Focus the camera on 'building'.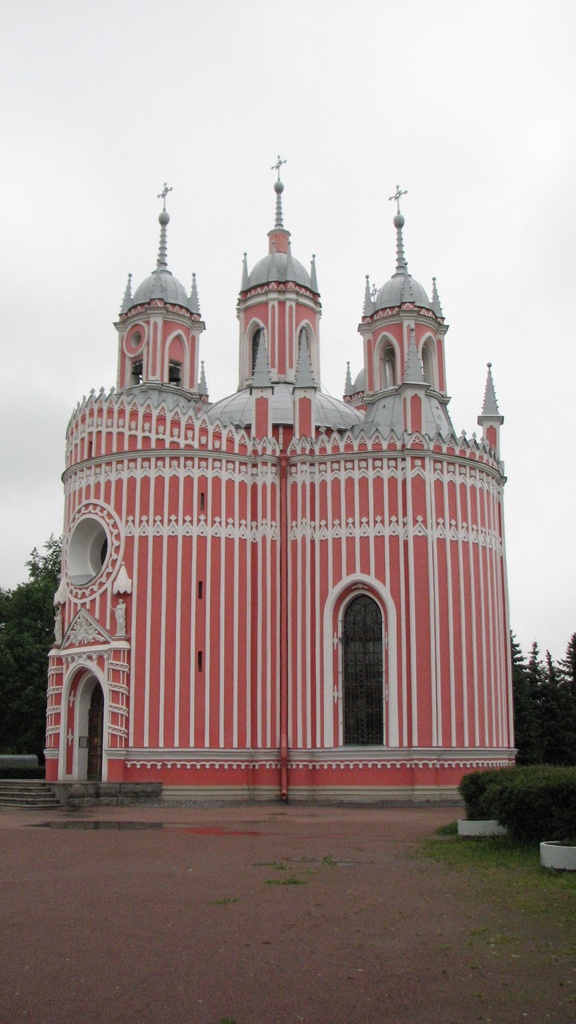
Focus region: crop(43, 159, 521, 806).
